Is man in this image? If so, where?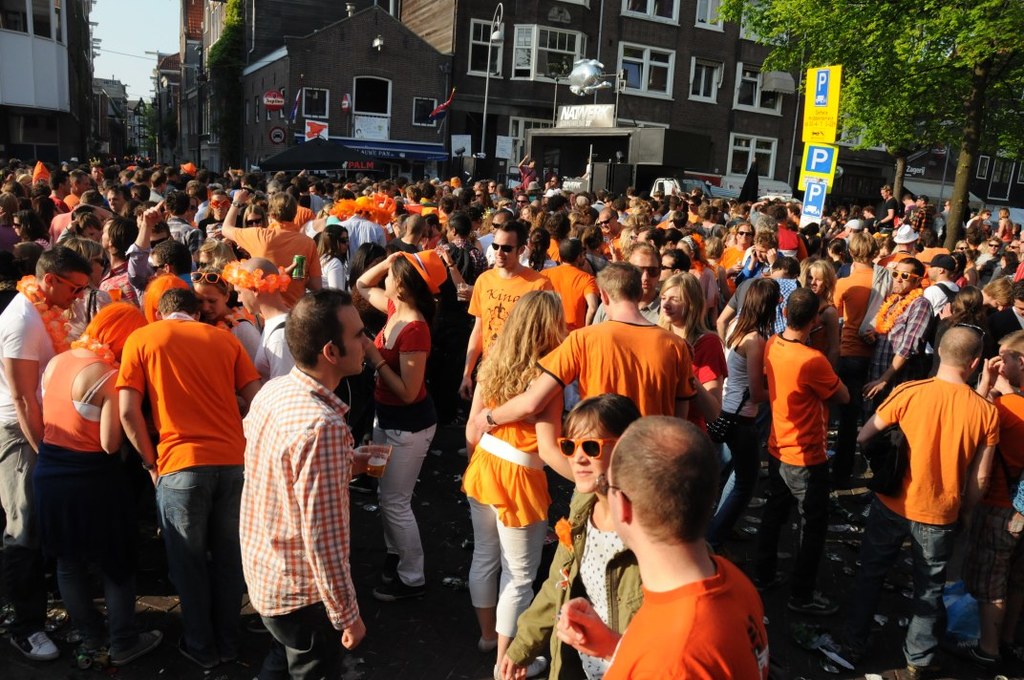
Yes, at x1=865 y1=323 x2=1011 y2=632.
